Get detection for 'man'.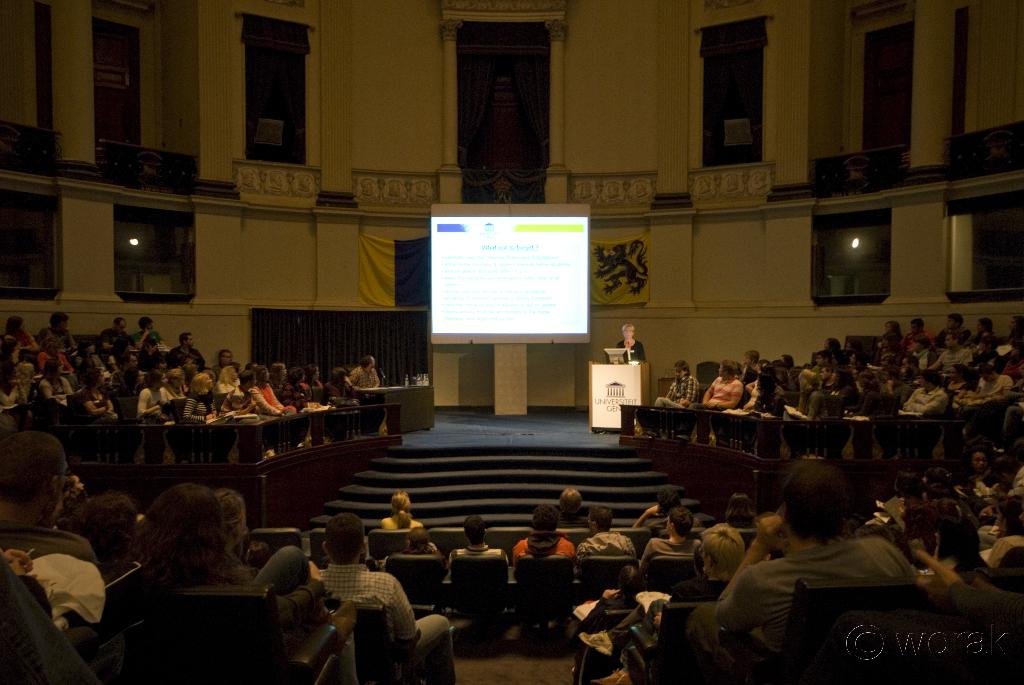
Detection: left=895, top=370, right=948, bottom=421.
